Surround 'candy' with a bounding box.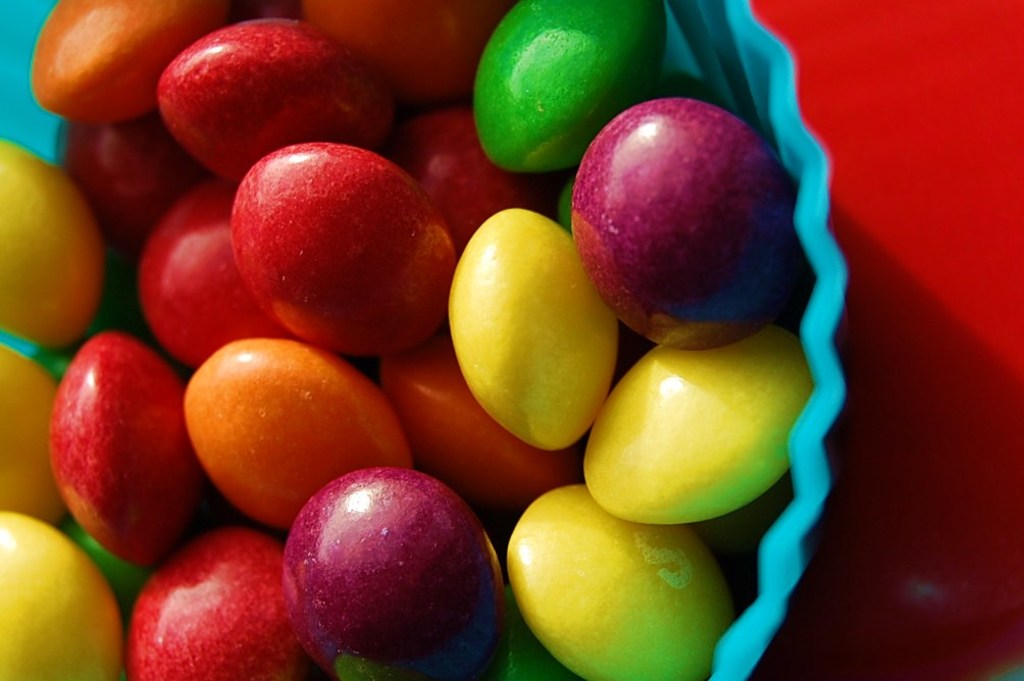
0, 0, 811, 680.
